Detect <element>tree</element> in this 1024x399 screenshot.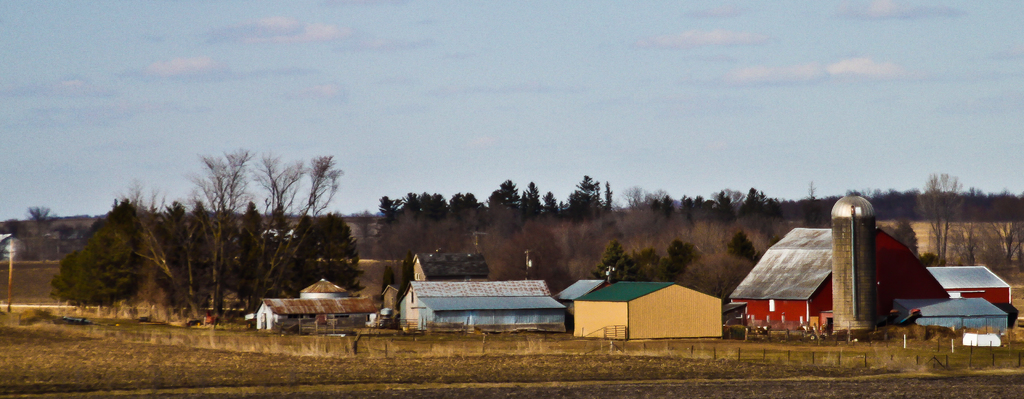
Detection: bbox(682, 190, 741, 225).
